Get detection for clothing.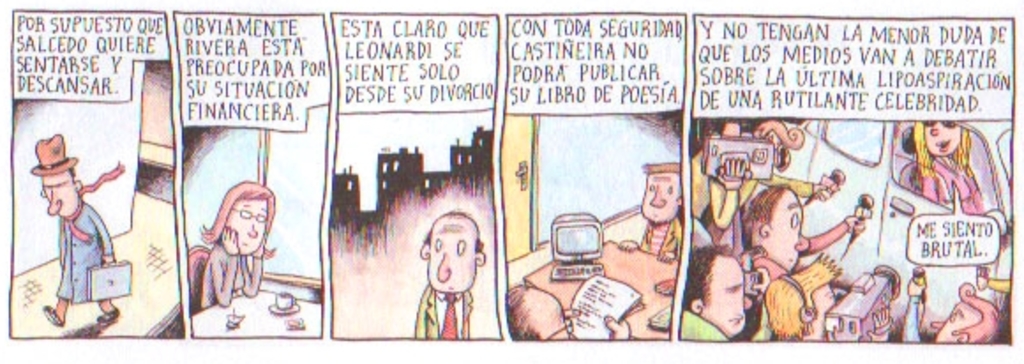
Detection: box=[930, 155, 985, 216].
